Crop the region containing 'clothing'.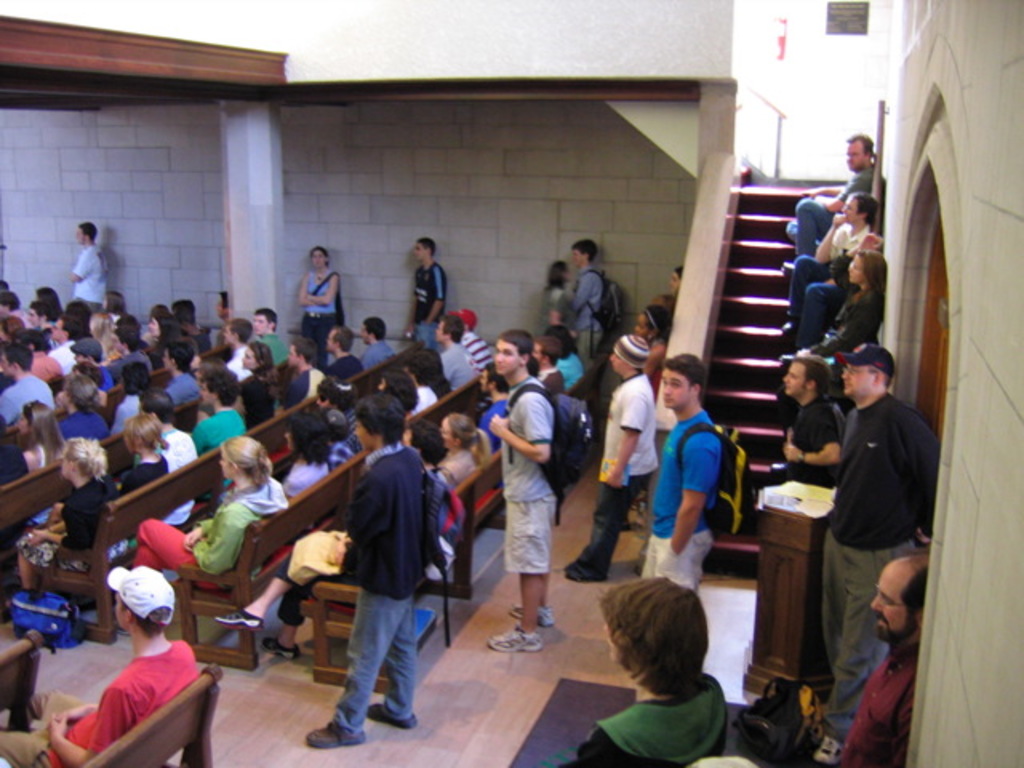
Crop region: select_region(48, 312, 61, 328).
